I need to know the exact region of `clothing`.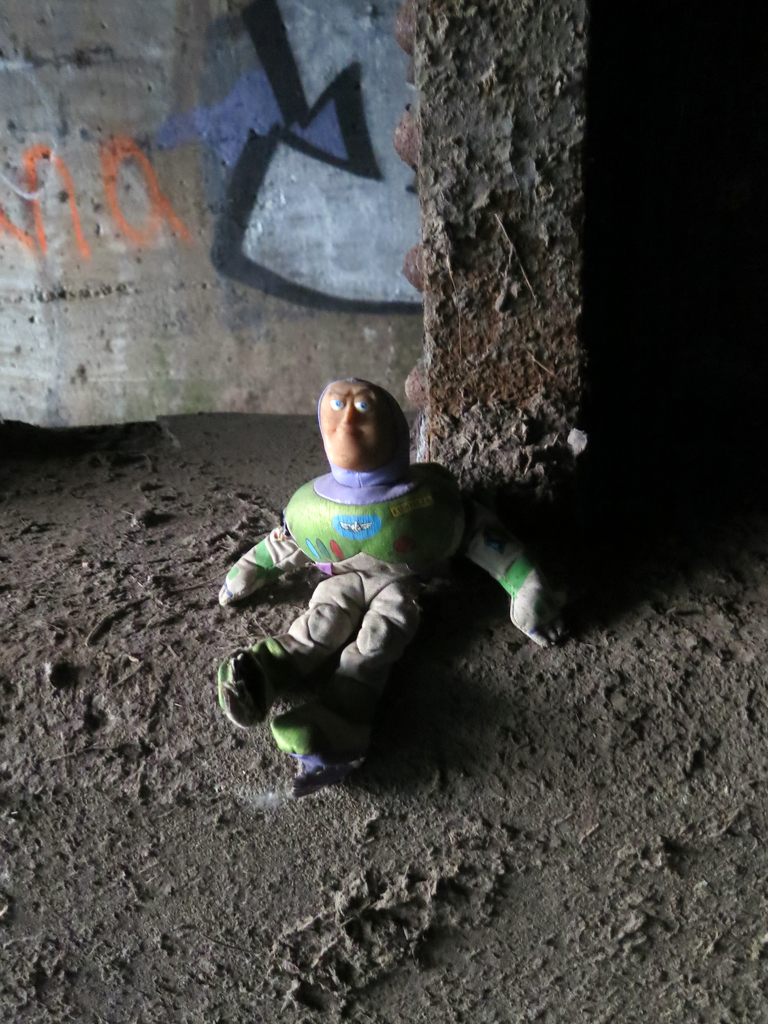
Region: (245,424,520,760).
